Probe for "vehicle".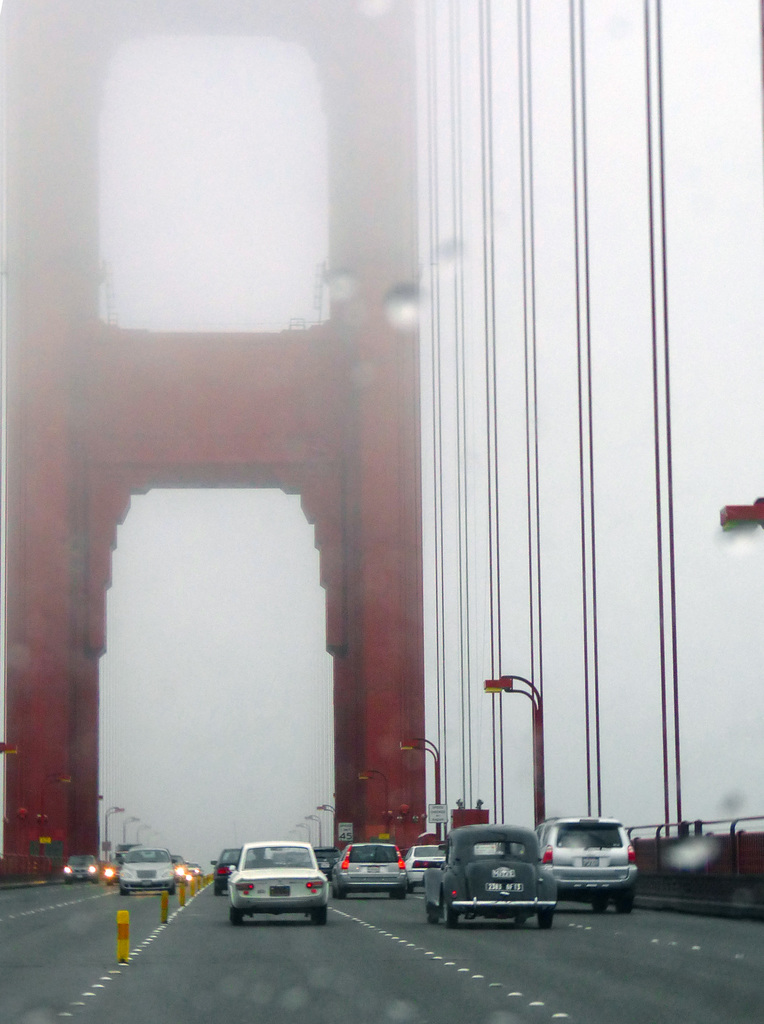
Probe result: 122, 847, 177, 893.
